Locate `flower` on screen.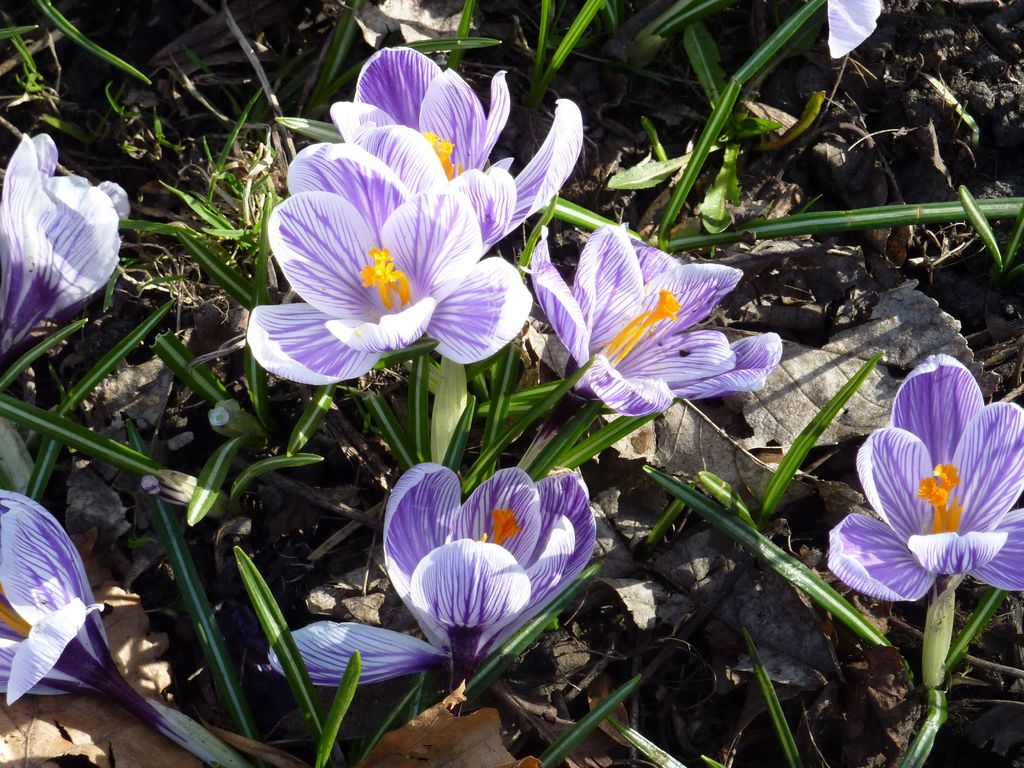
On screen at (left=823, top=0, right=885, bottom=60).
